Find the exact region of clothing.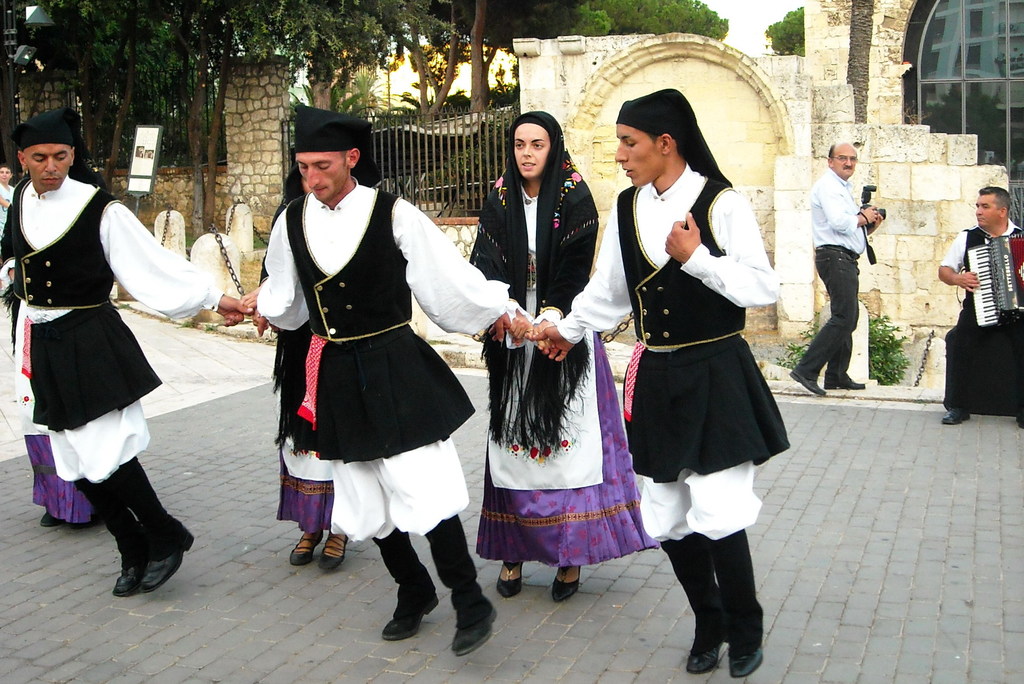
Exact region: BBox(0, 177, 232, 475).
